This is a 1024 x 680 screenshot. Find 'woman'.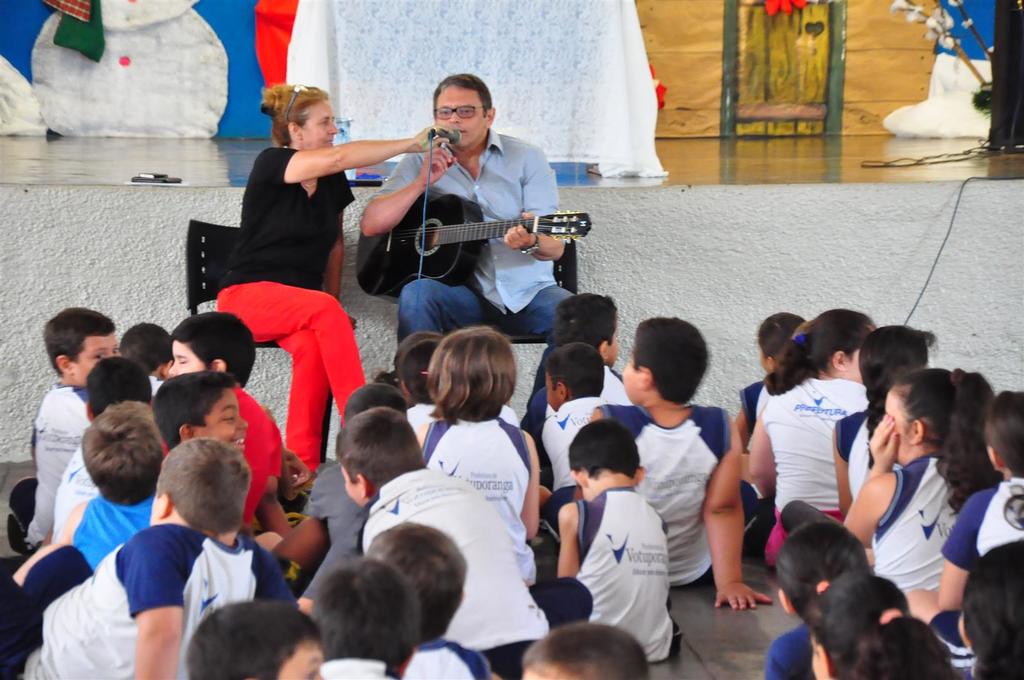
Bounding box: (744, 316, 908, 593).
